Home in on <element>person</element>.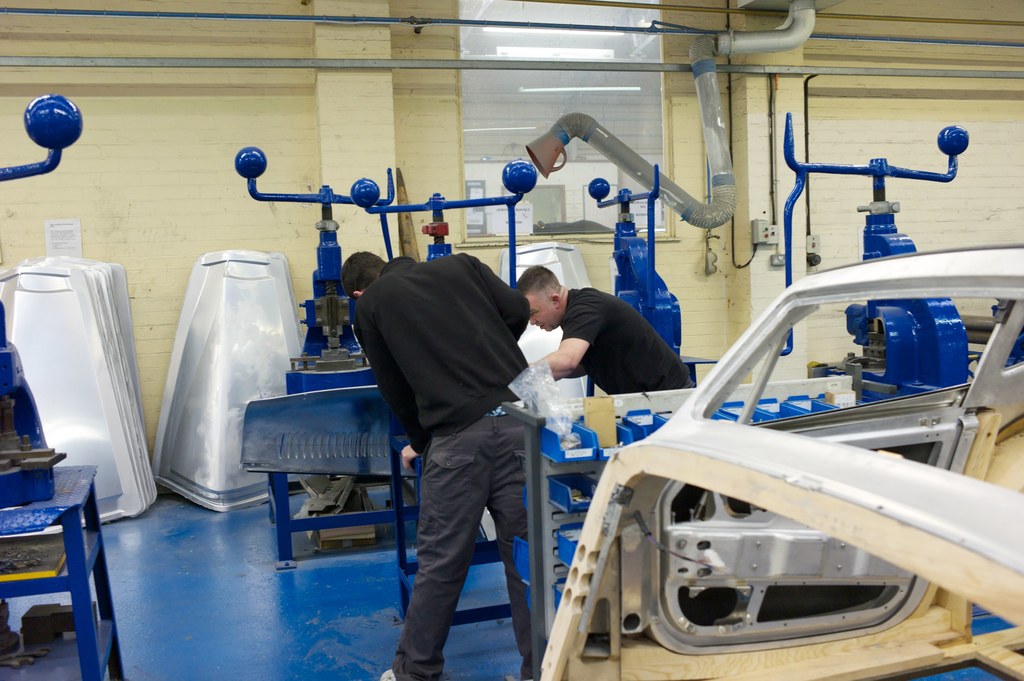
Homed in at [360, 205, 564, 657].
